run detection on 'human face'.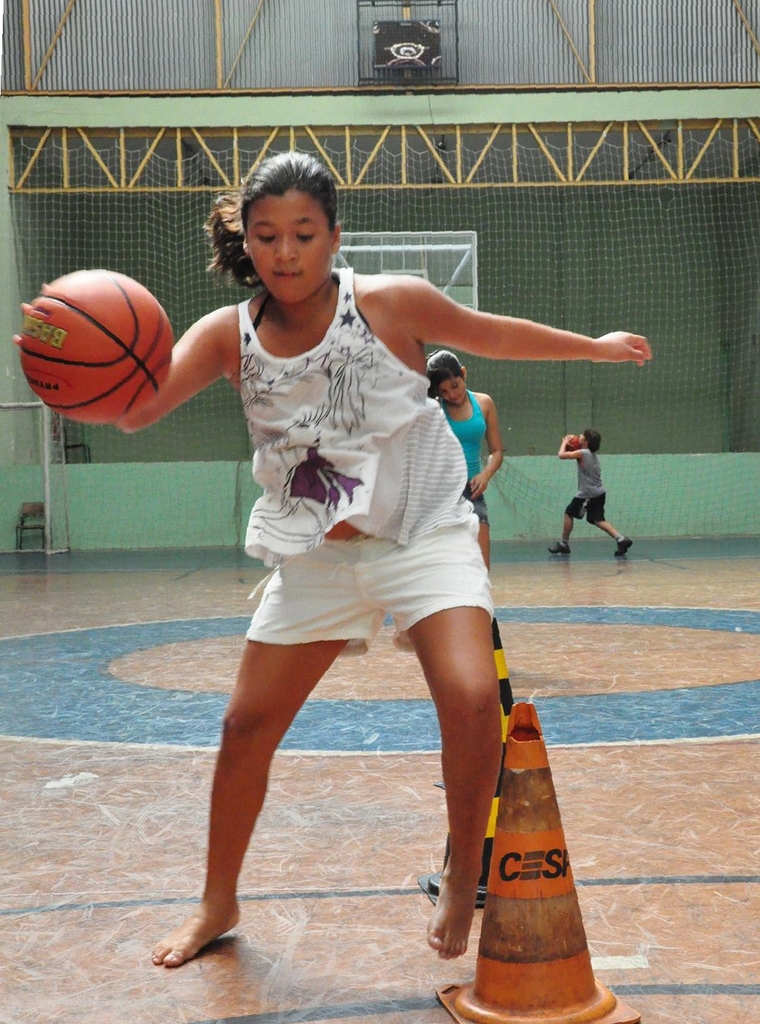
Result: Rect(242, 189, 331, 304).
